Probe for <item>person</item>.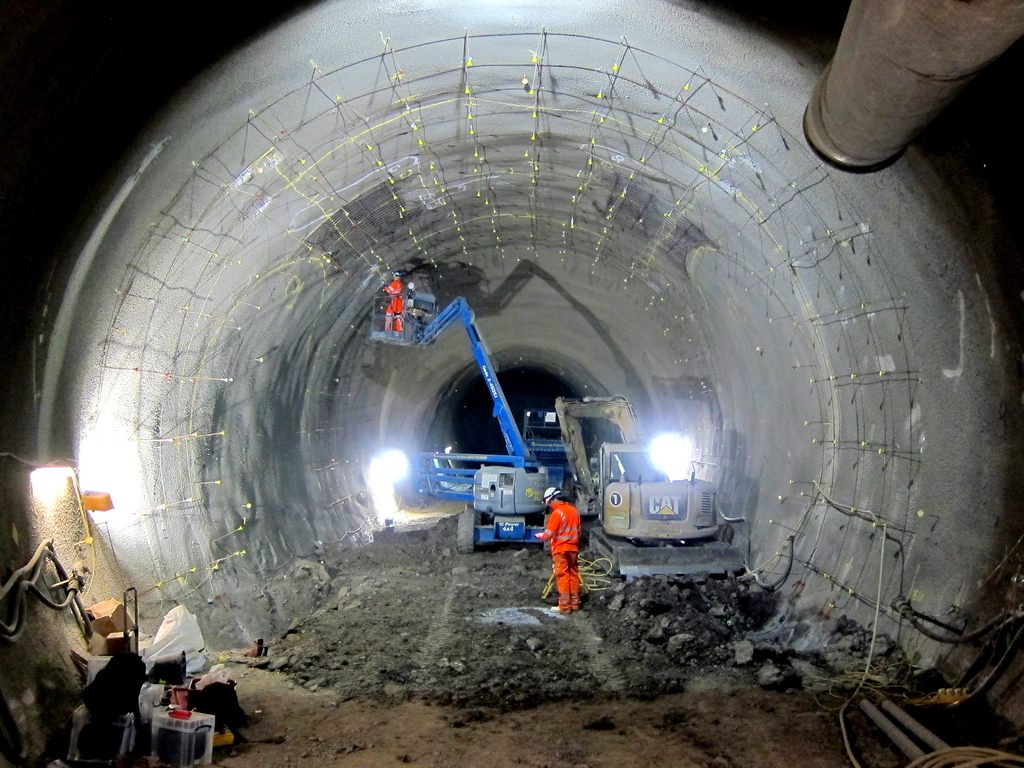
Probe result: (531,486,580,609).
